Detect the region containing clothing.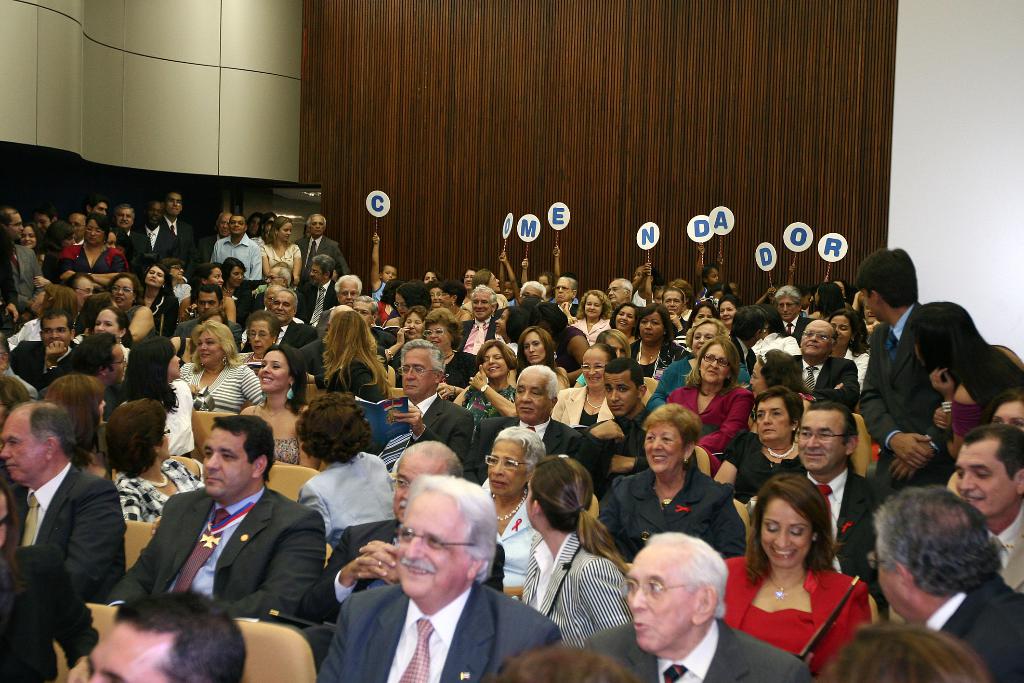
598/466/749/570.
